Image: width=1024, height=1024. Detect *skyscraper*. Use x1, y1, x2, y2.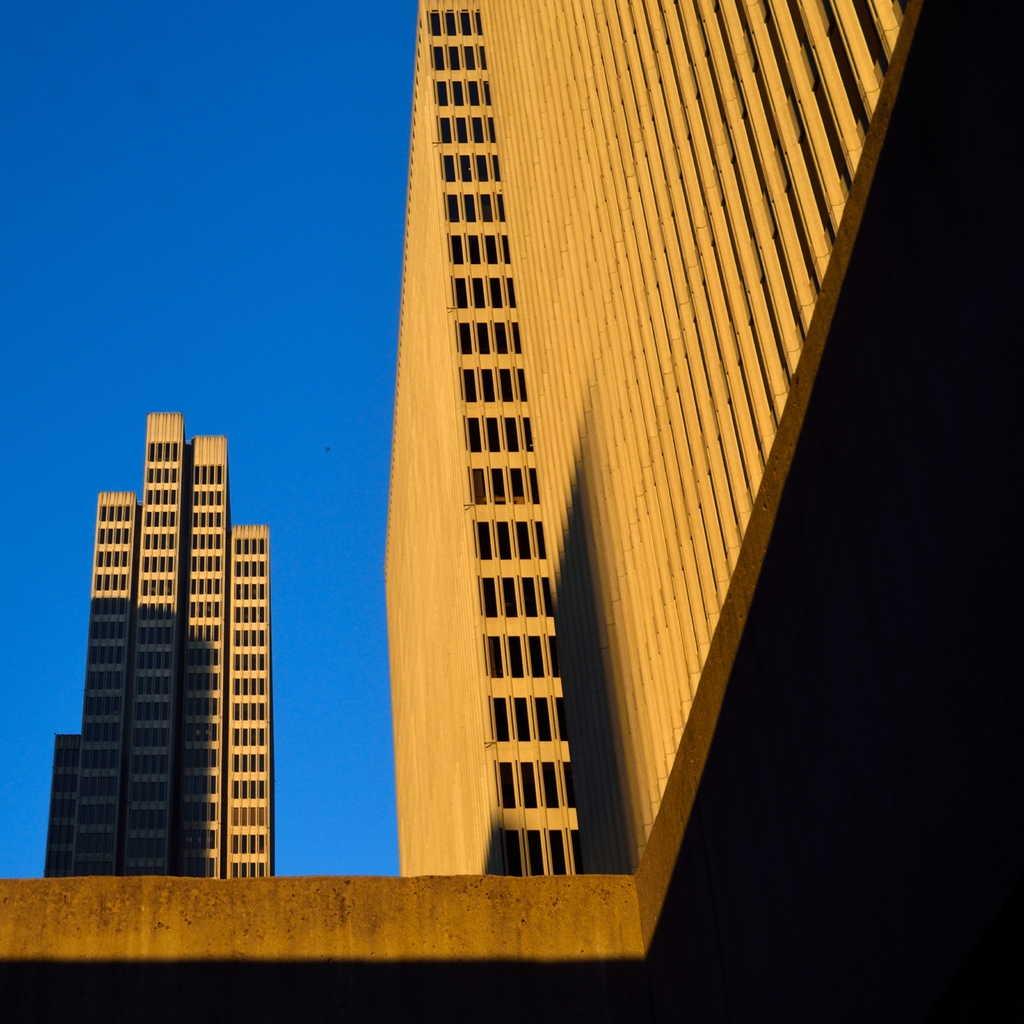
385, 1, 1020, 1022.
